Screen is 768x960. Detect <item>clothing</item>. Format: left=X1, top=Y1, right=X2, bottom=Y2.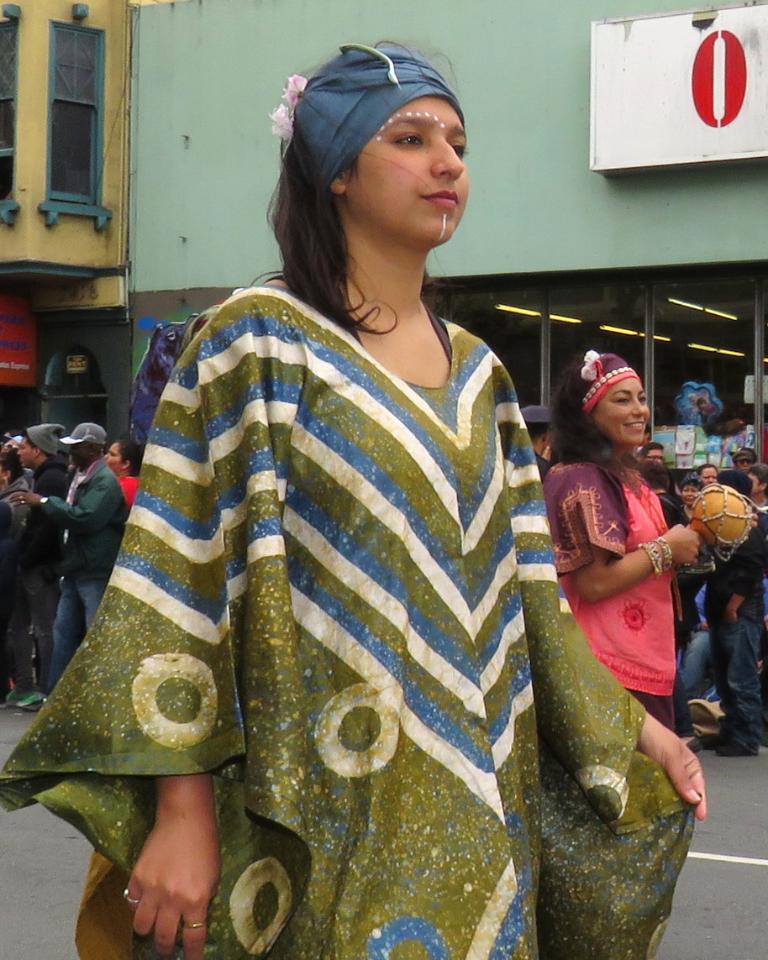
left=0, top=457, right=37, bottom=670.
